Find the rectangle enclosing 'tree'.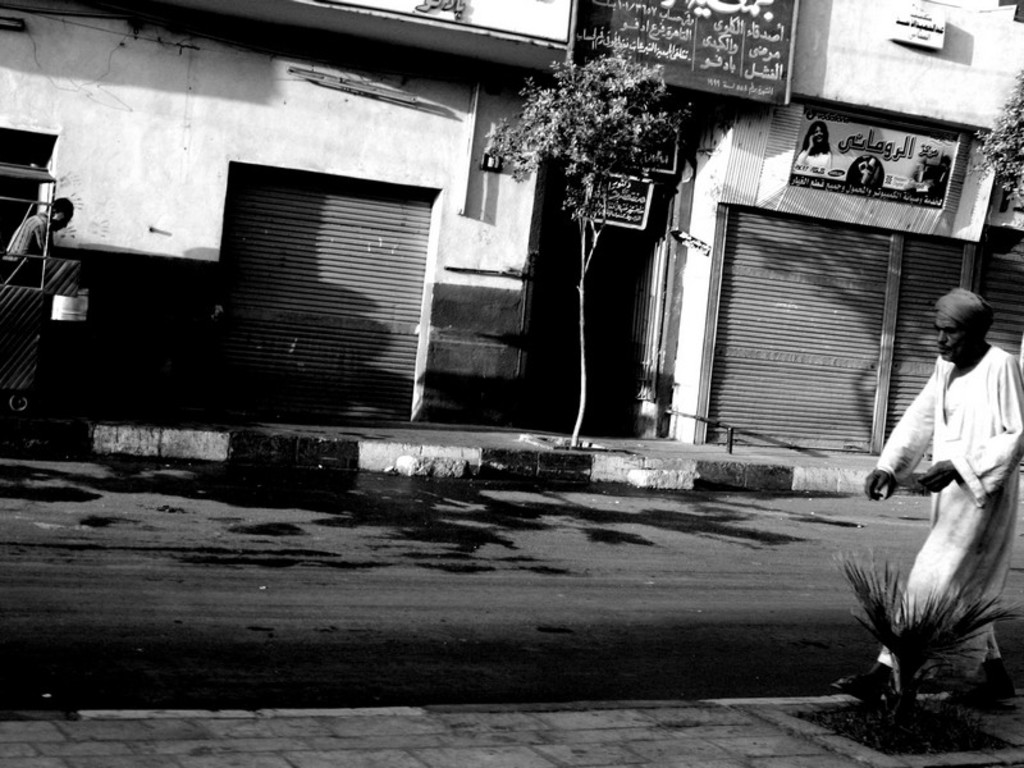
bbox=(453, 35, 709, 452).
